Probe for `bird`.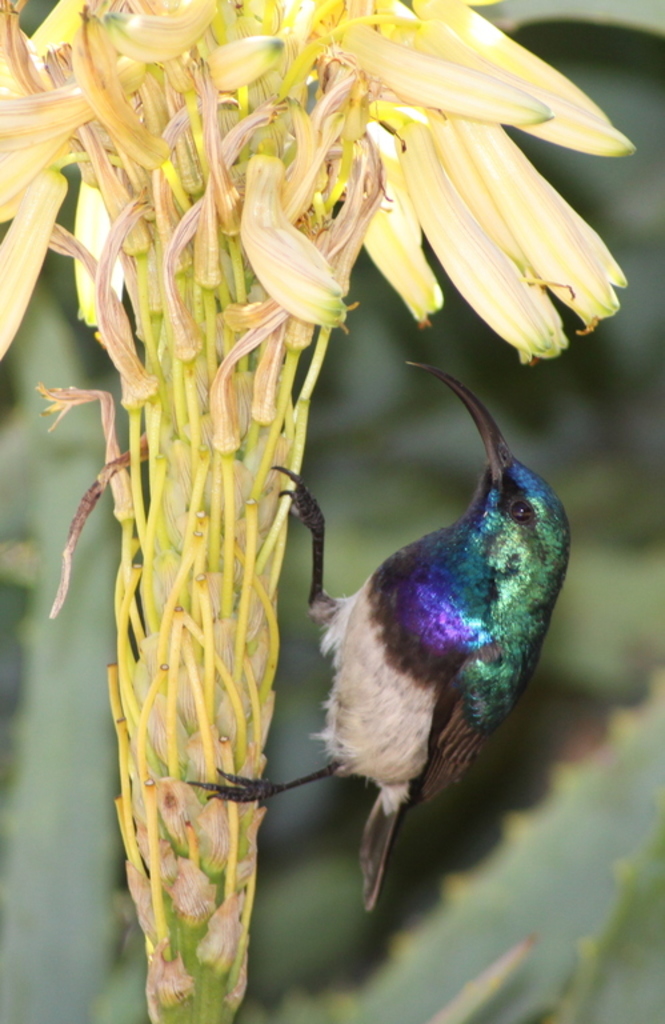
Probe result: [255,355,582,887].
